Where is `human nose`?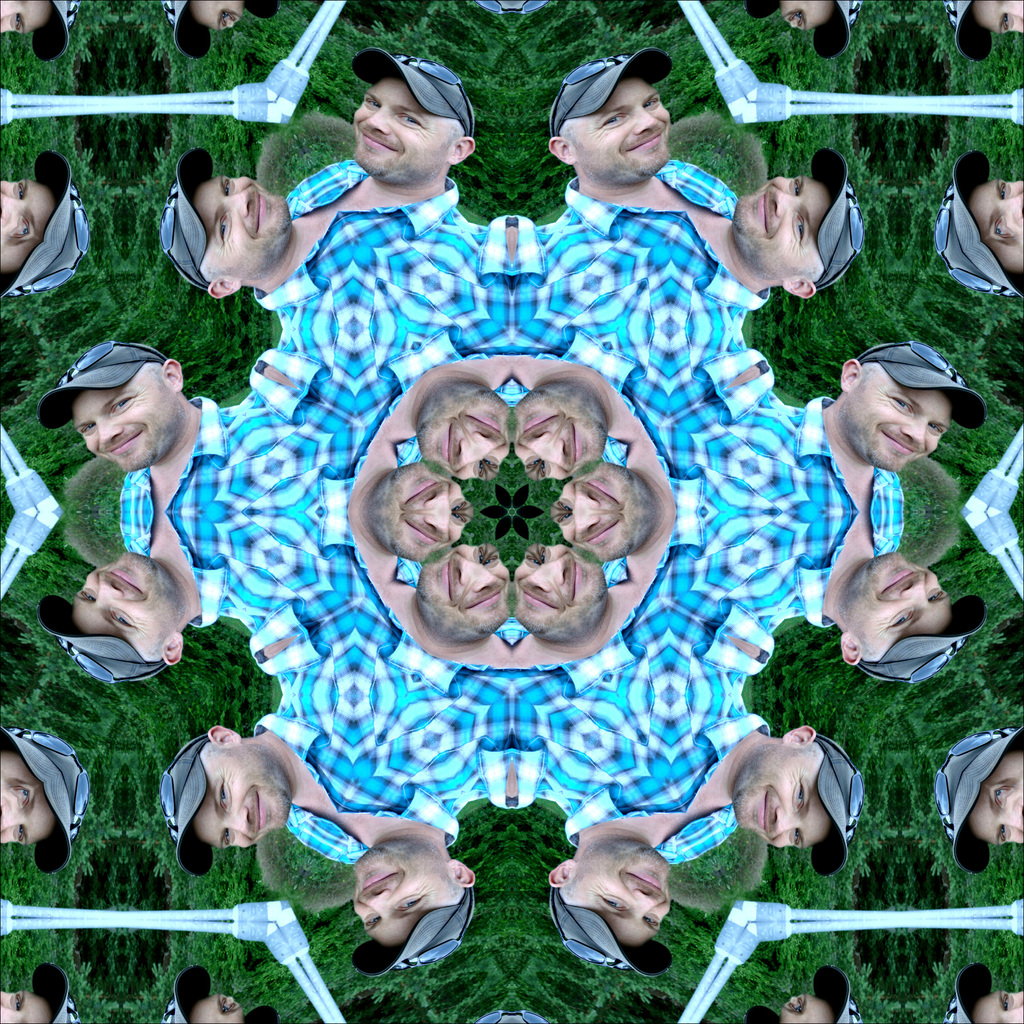
{"x1": 900, "y1": 419, "x2": 926, "y2": 443}.
